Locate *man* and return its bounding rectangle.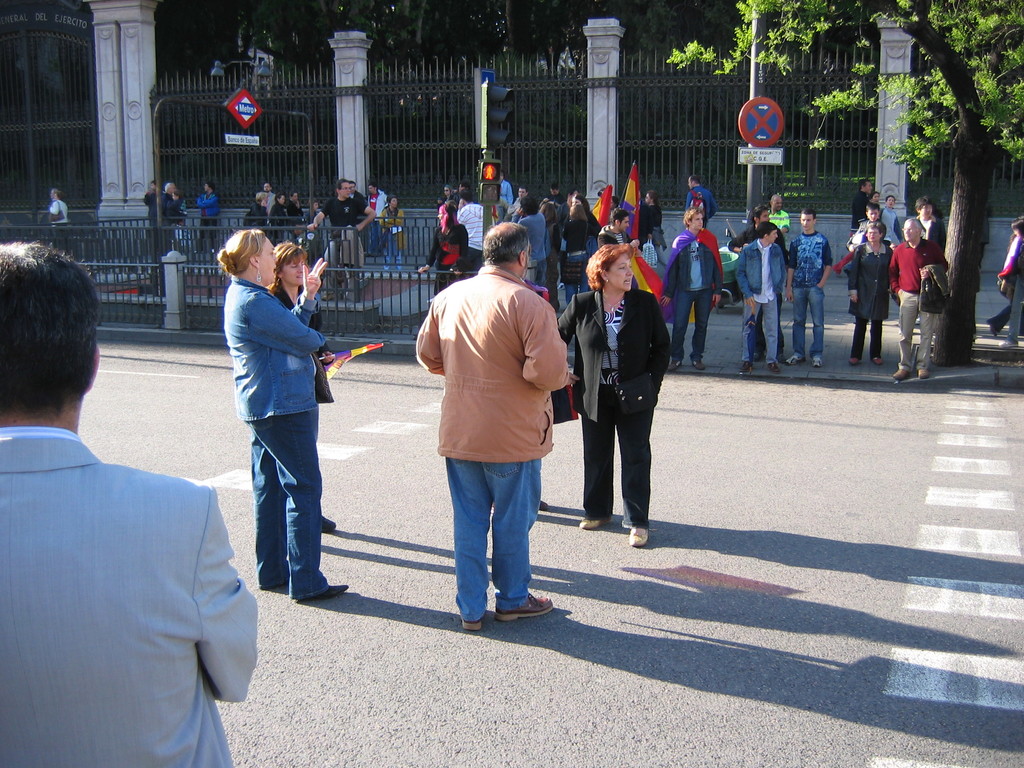
[157, 182, 180, 223].
